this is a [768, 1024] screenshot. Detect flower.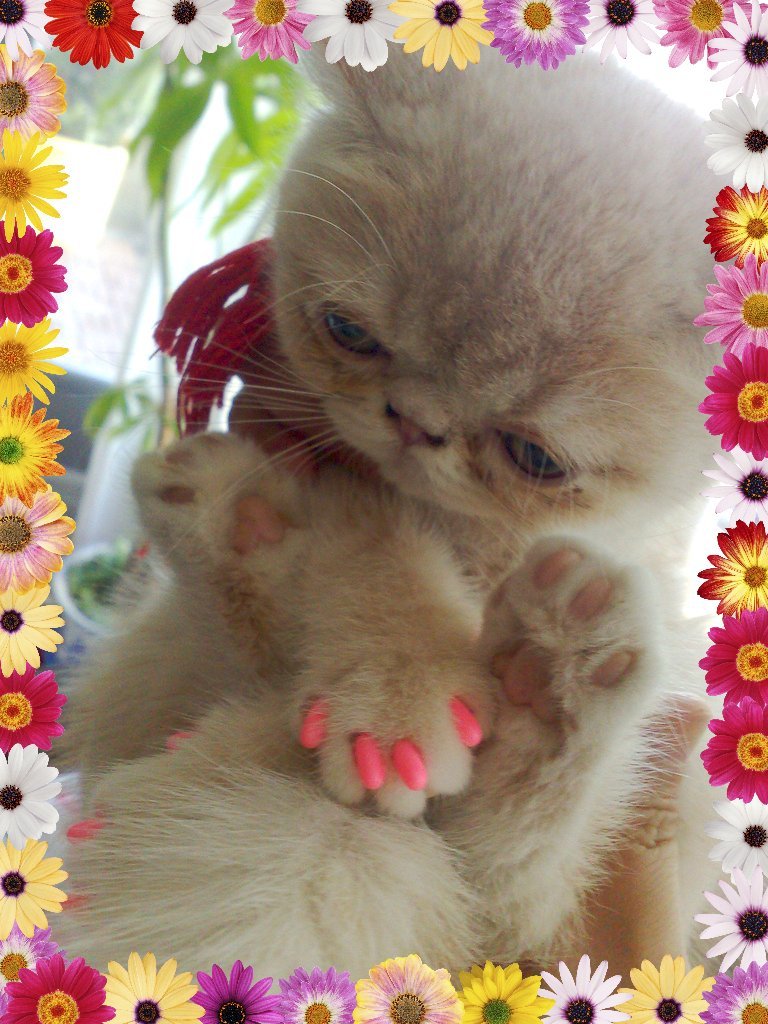
x1=100 y1=948 x2=205 y2=1023.
